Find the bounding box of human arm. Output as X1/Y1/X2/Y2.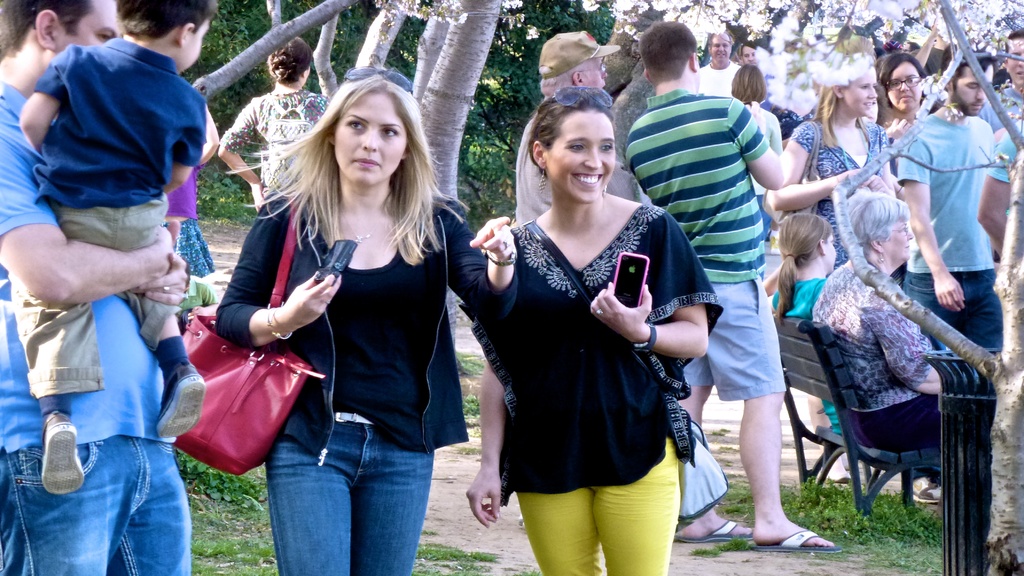
880/294/945/395.
